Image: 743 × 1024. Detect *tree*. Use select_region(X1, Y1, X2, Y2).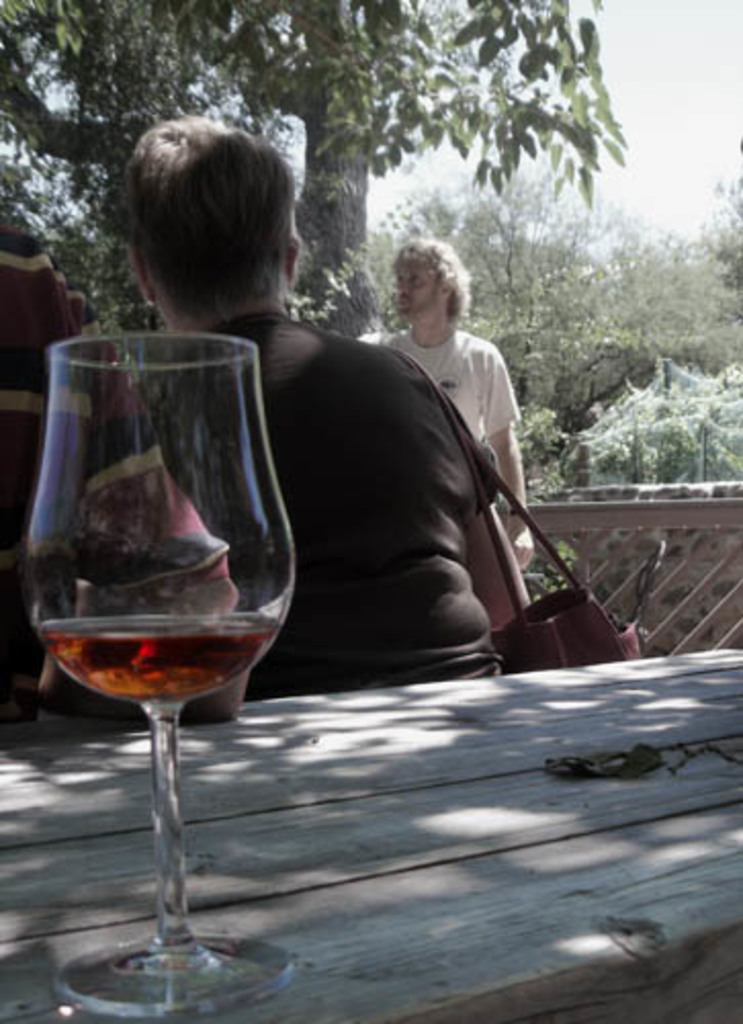
select_region(354, 156, 673, 475).
